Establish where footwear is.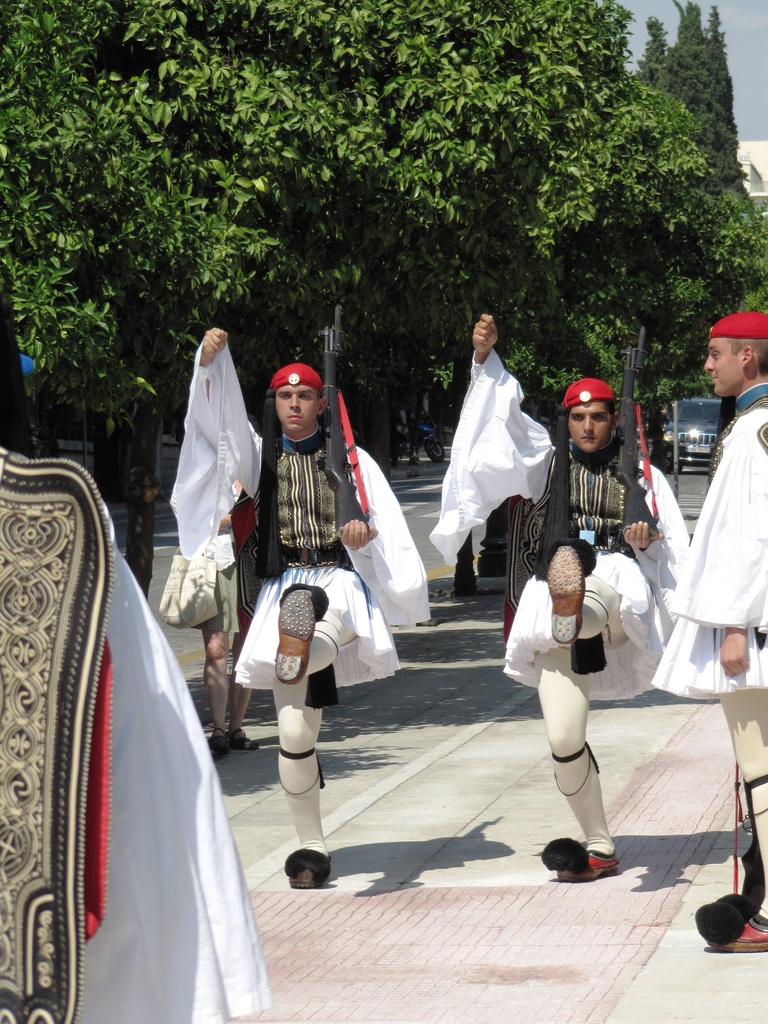
Established at x1=207, y1=733, x2=233, y2=764.
